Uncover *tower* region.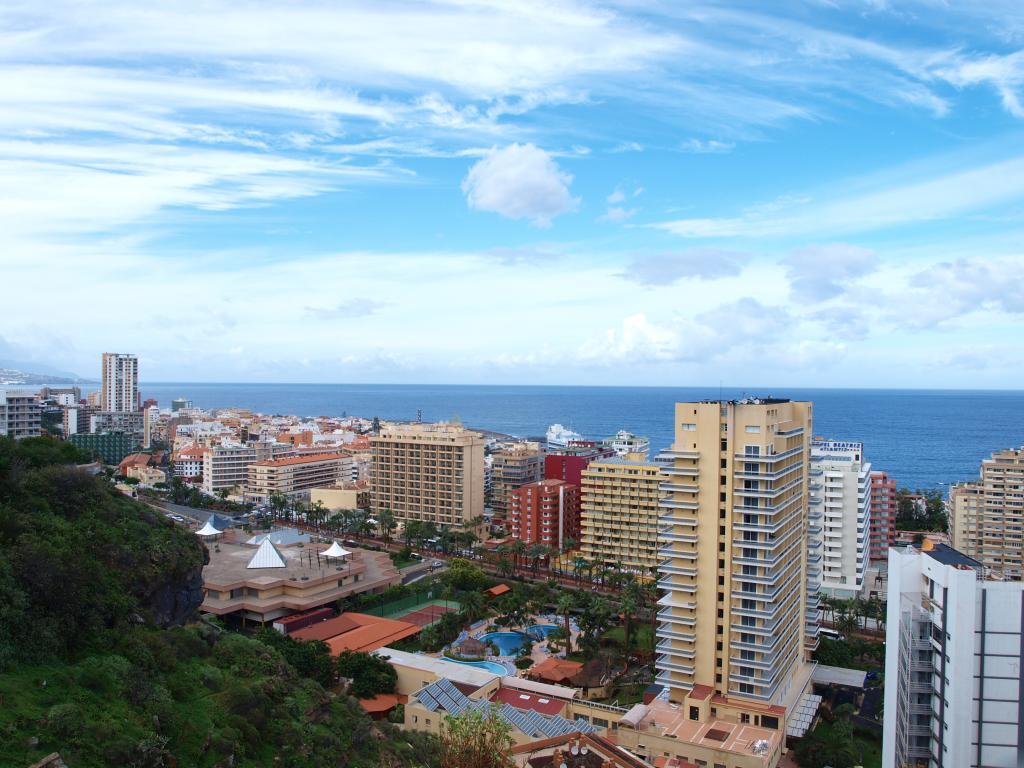
Uncovered: (x1=944, y1=439, x2=1023, y2=577).
